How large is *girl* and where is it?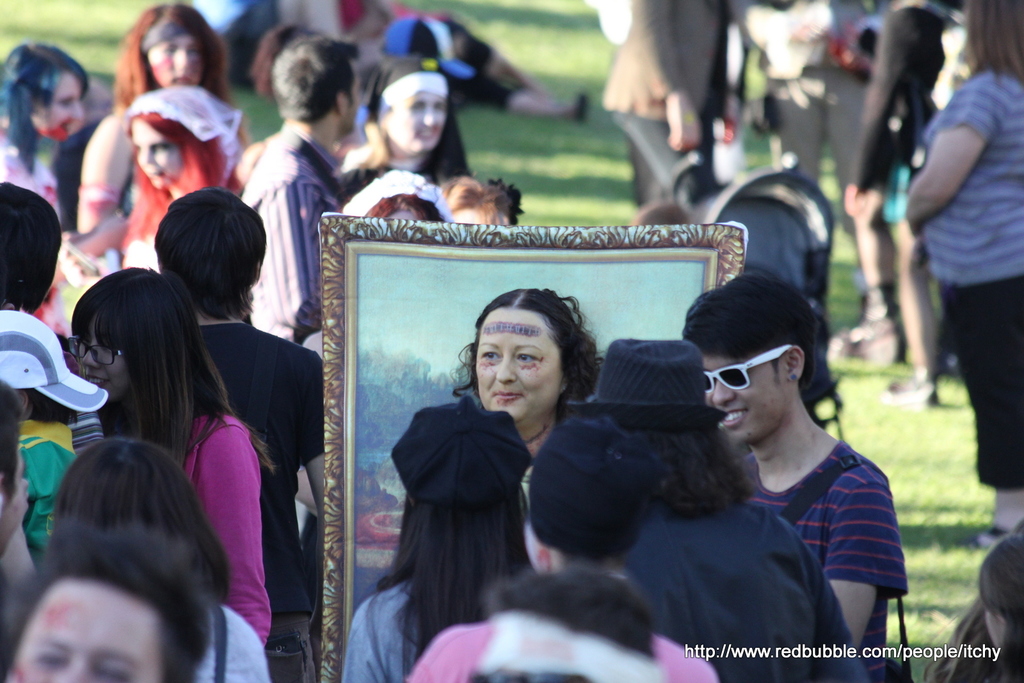
Bounding box: <bbox>113, 84, 241, 272</bbox>.
